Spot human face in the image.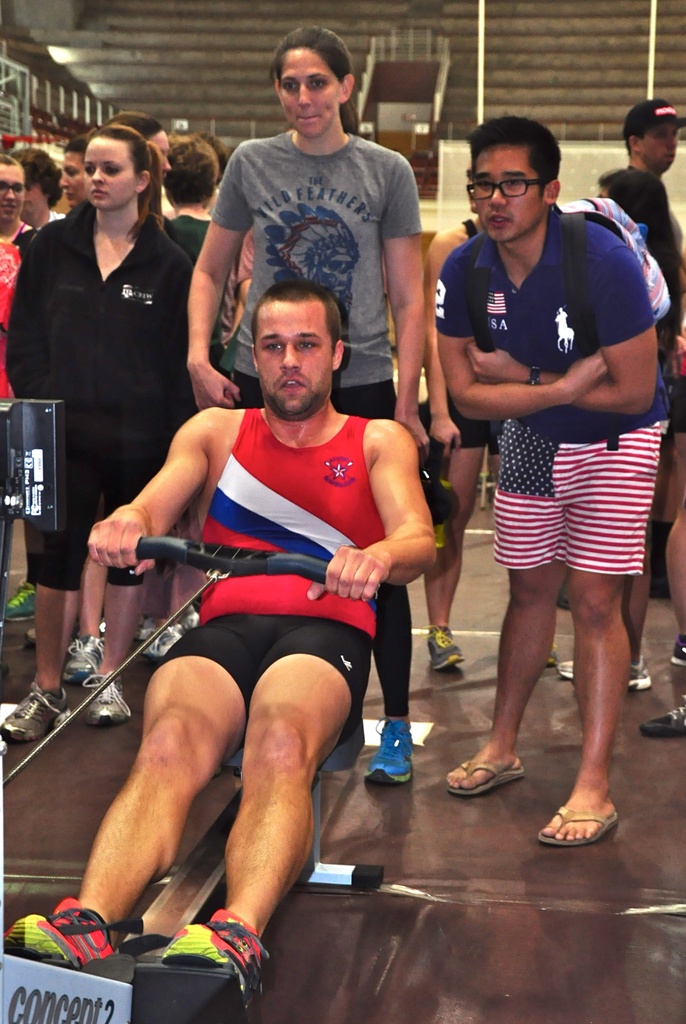
human face found at <region>471, 150, 541, 241</region>.
